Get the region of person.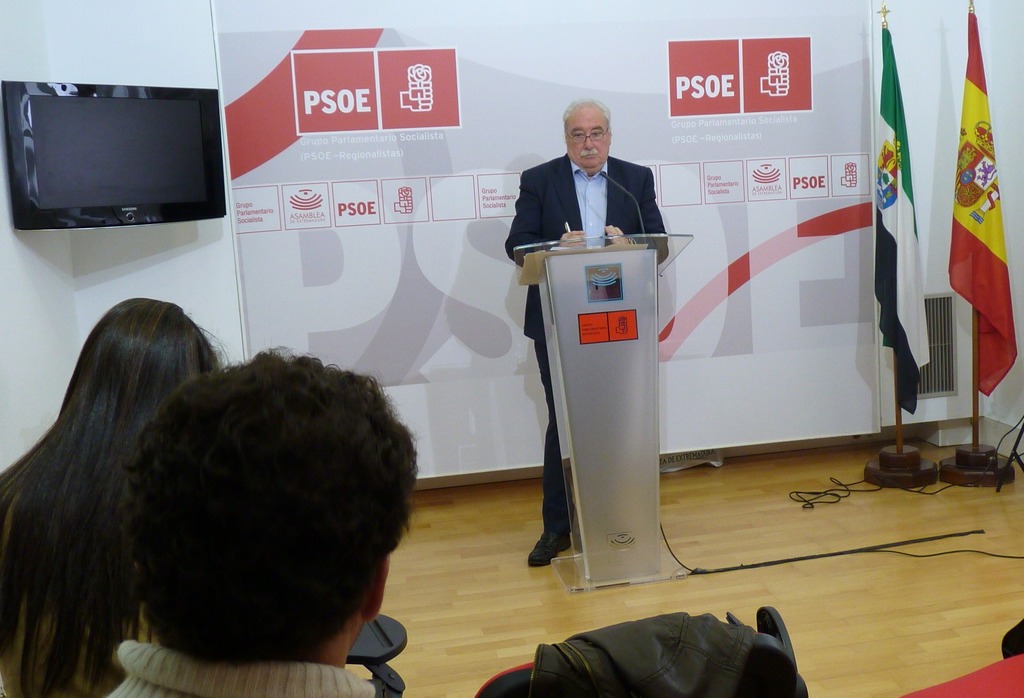
(0,297,224,697).
